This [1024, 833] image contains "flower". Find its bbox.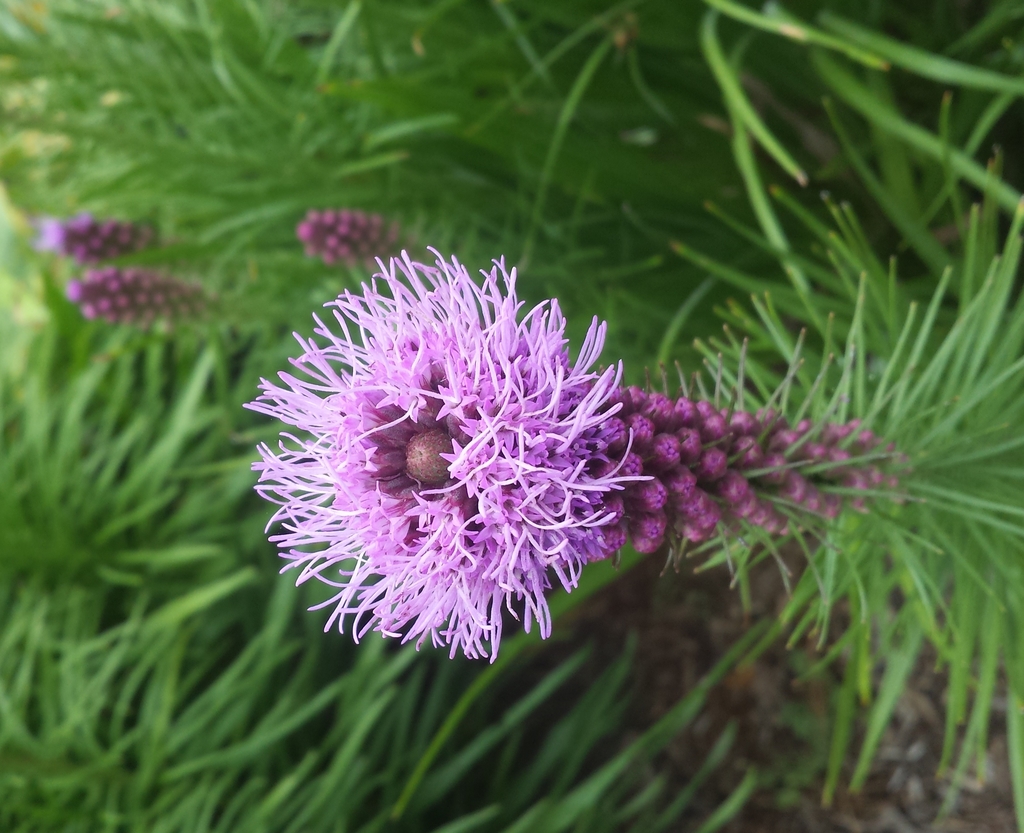
region(300, 205, 420, 262).
